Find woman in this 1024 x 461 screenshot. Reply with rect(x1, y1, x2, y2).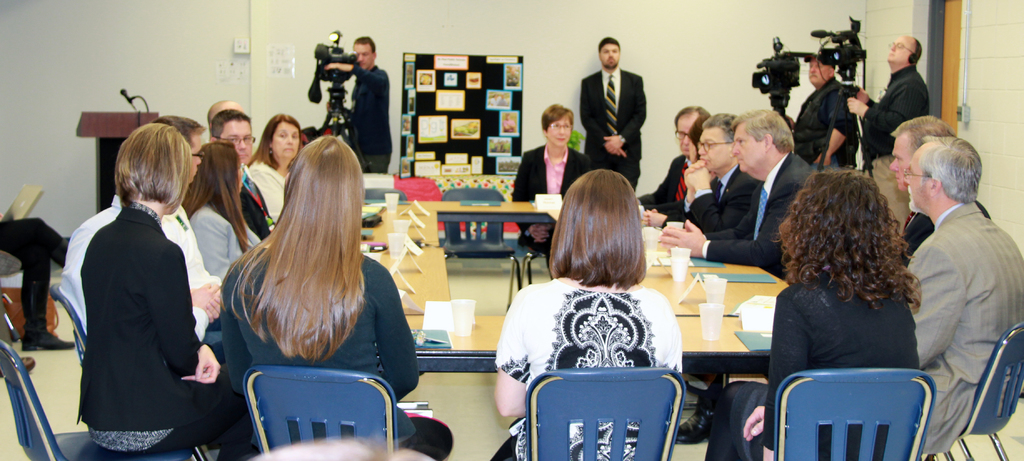
rect(703, 167, 924, 460).
